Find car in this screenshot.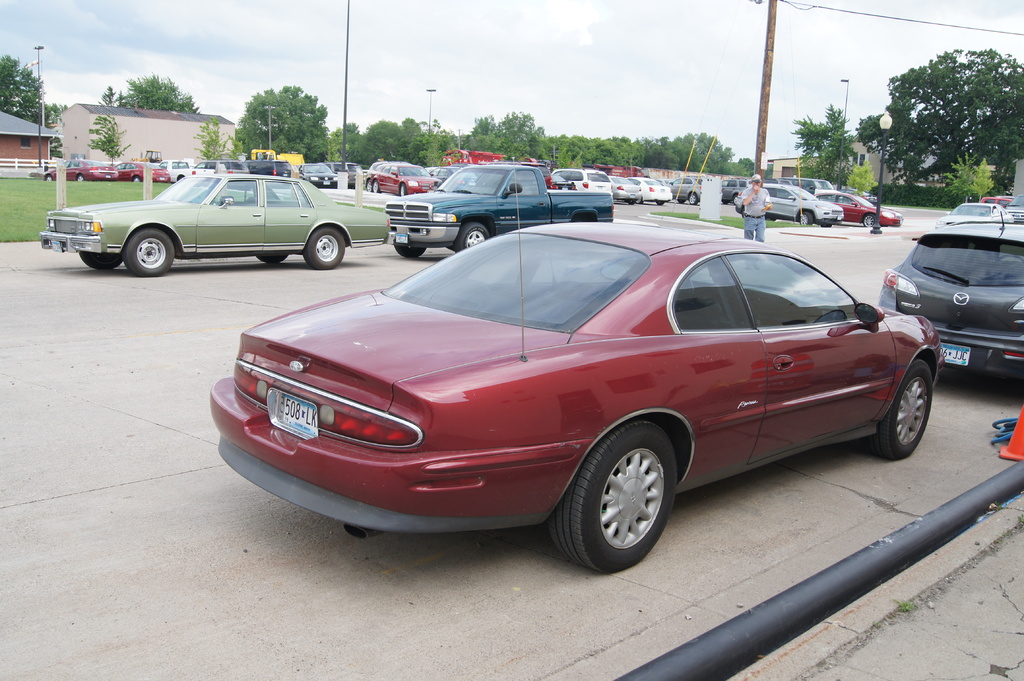
The bounding box for car is left=934, top=202, right=1018, bottom=227.
